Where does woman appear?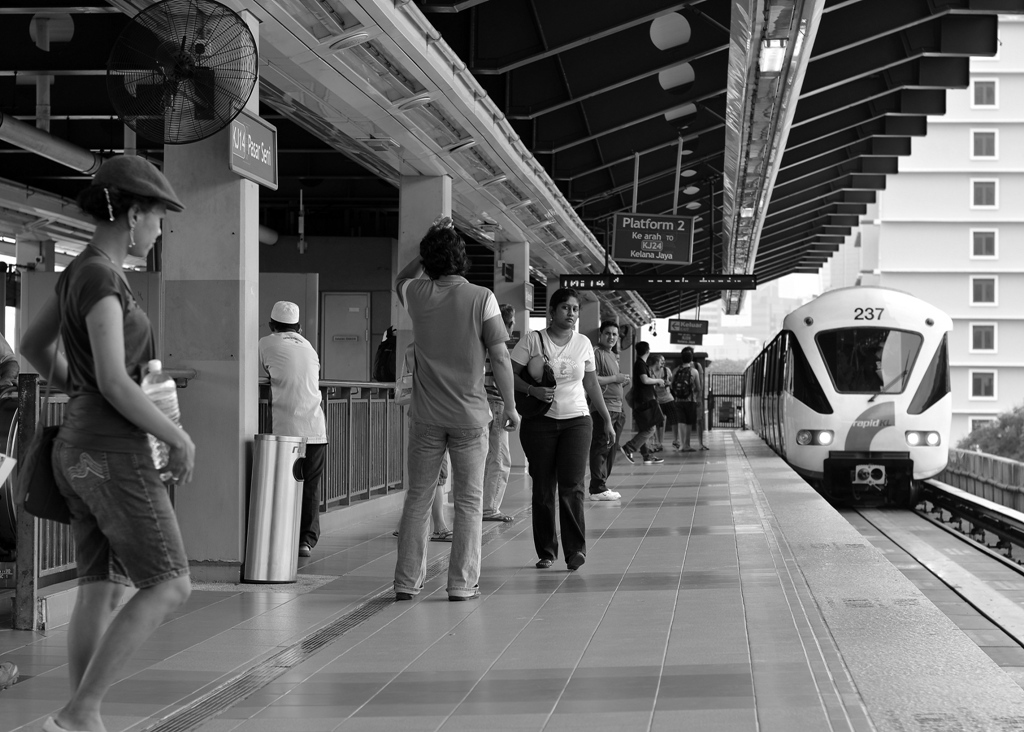
Appears at 503/284/624/571.
